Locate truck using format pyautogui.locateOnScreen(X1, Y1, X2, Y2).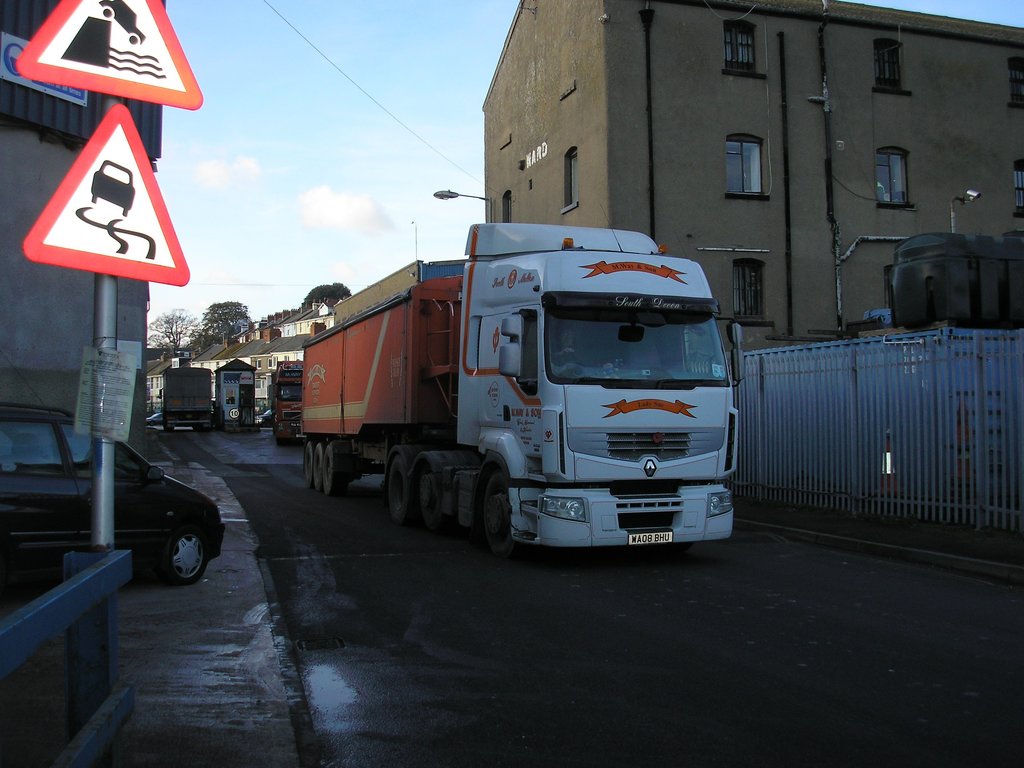
pyautogui.locateOnScreen(266, 212, 748, 563).
